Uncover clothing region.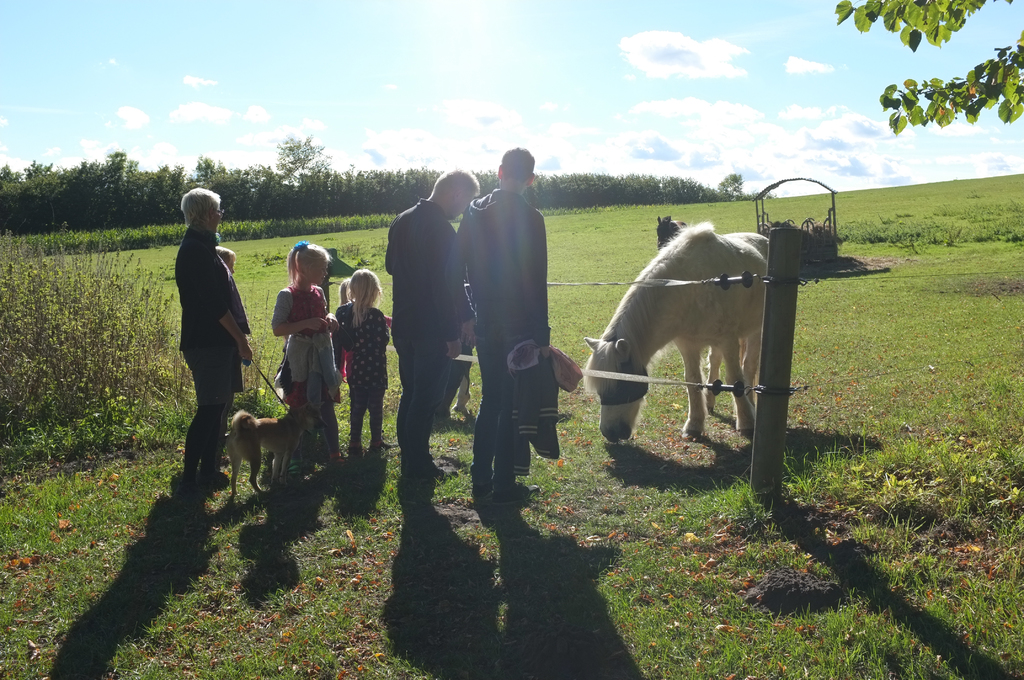
Uncovered: {"left": 383, "top": 314, "right": 393, "bottom": 324}.
